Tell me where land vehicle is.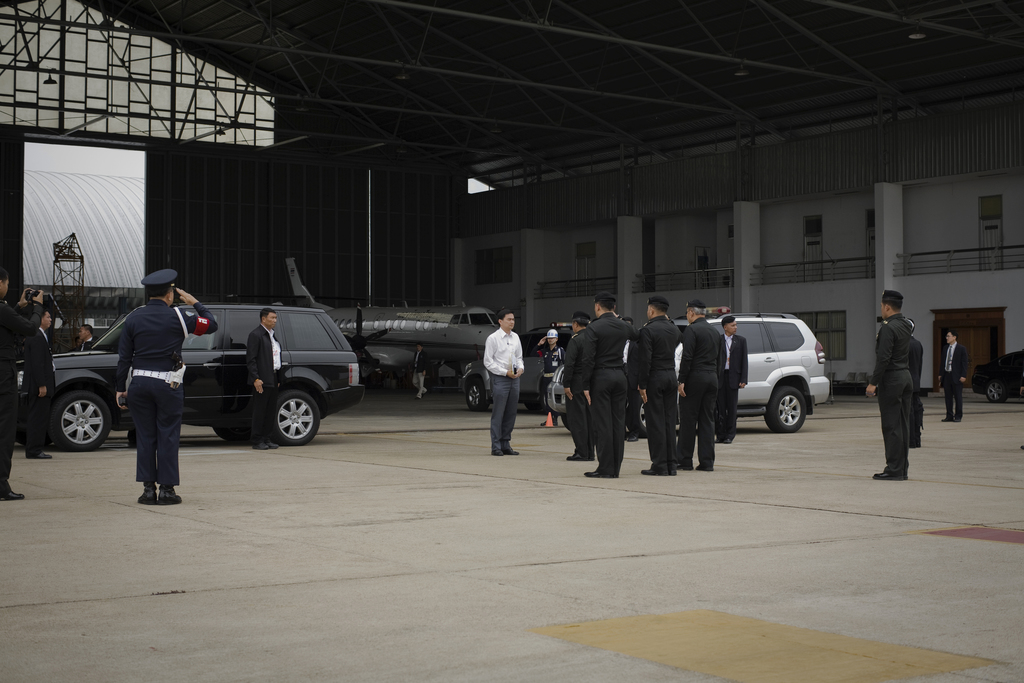
land vehicle is at [466,323,566,413].
